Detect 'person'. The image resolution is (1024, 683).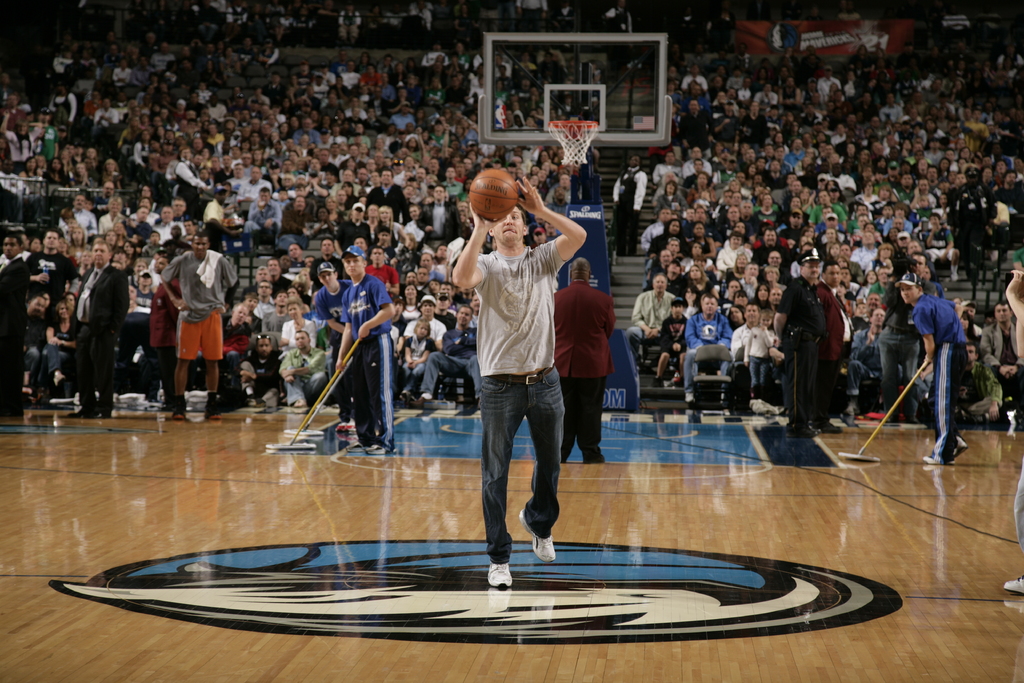
687, 290, 735, 398.
